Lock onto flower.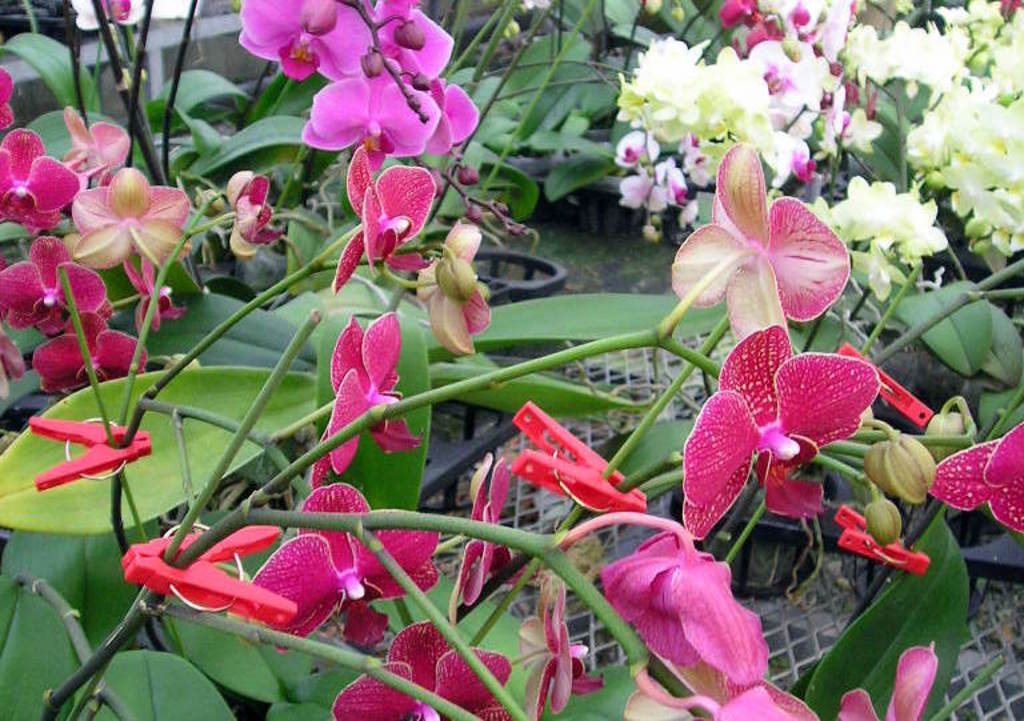
Locked: select_region(309, 316, 424, 489).
